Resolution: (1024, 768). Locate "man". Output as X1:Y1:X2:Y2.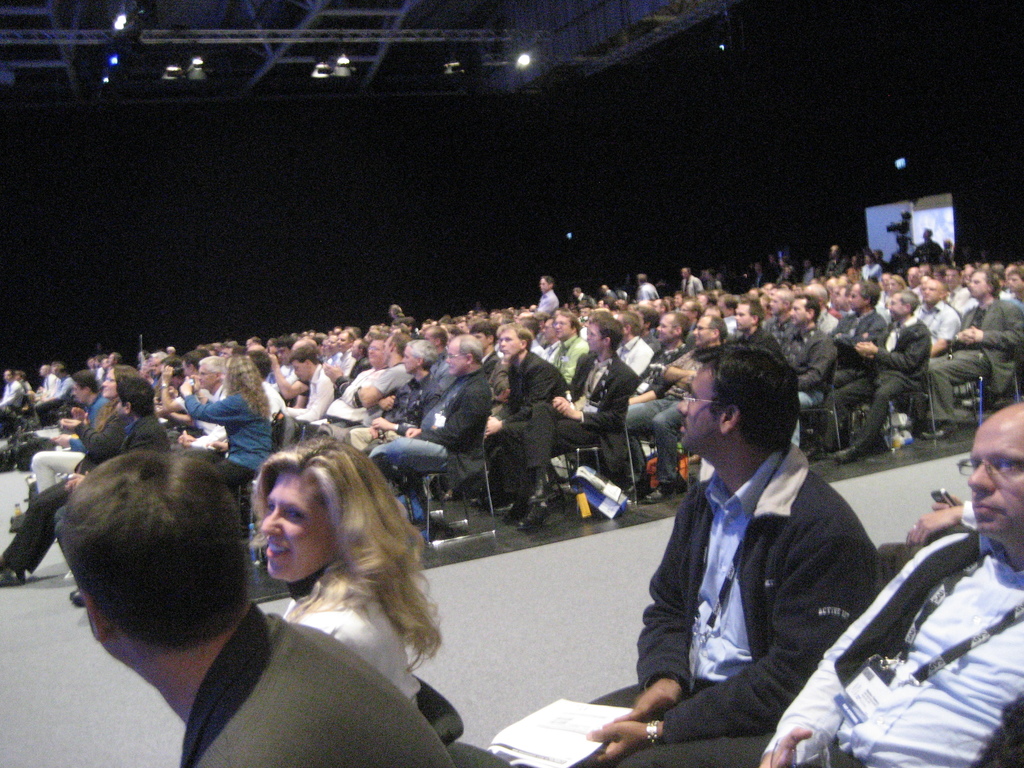
28:367:108:493.
